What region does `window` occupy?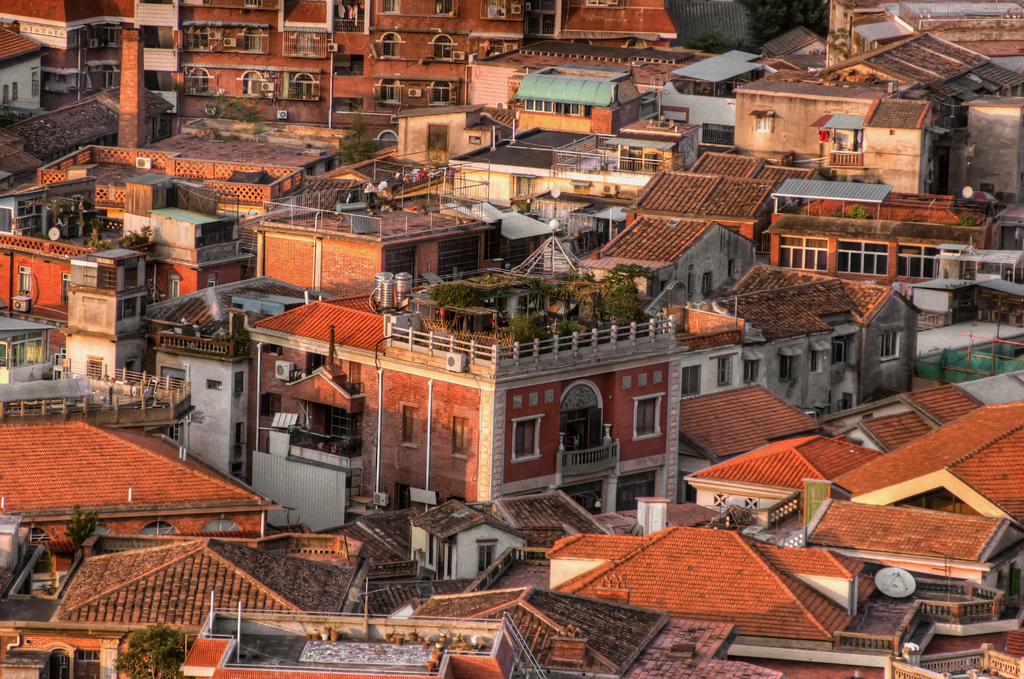
(240,26,266,52).
